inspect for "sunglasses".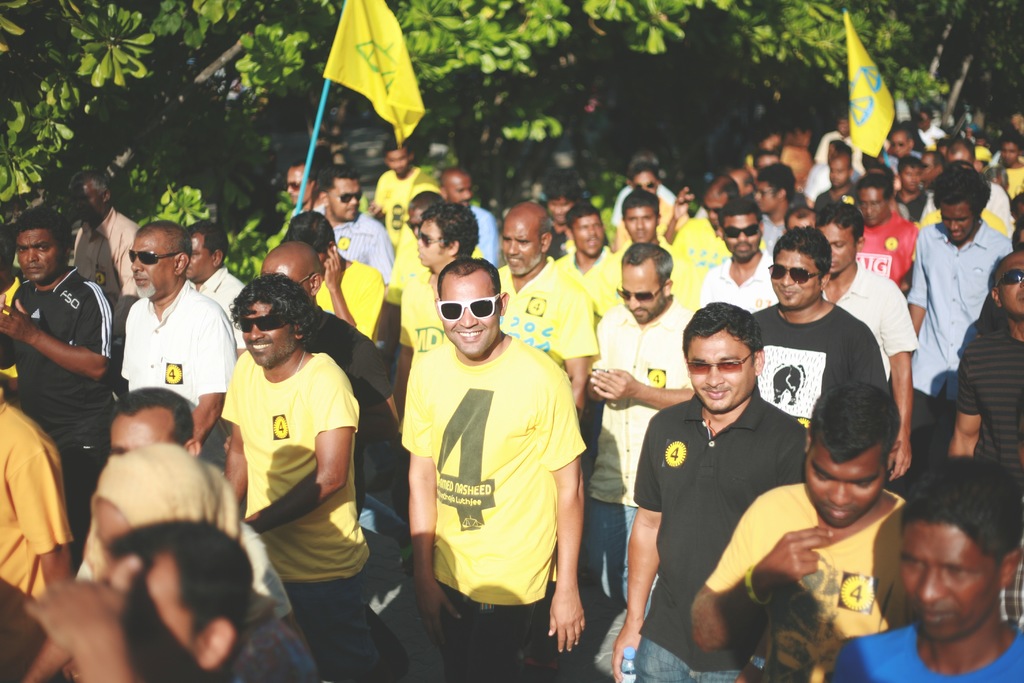
Inspection: 618/281/668/298.
